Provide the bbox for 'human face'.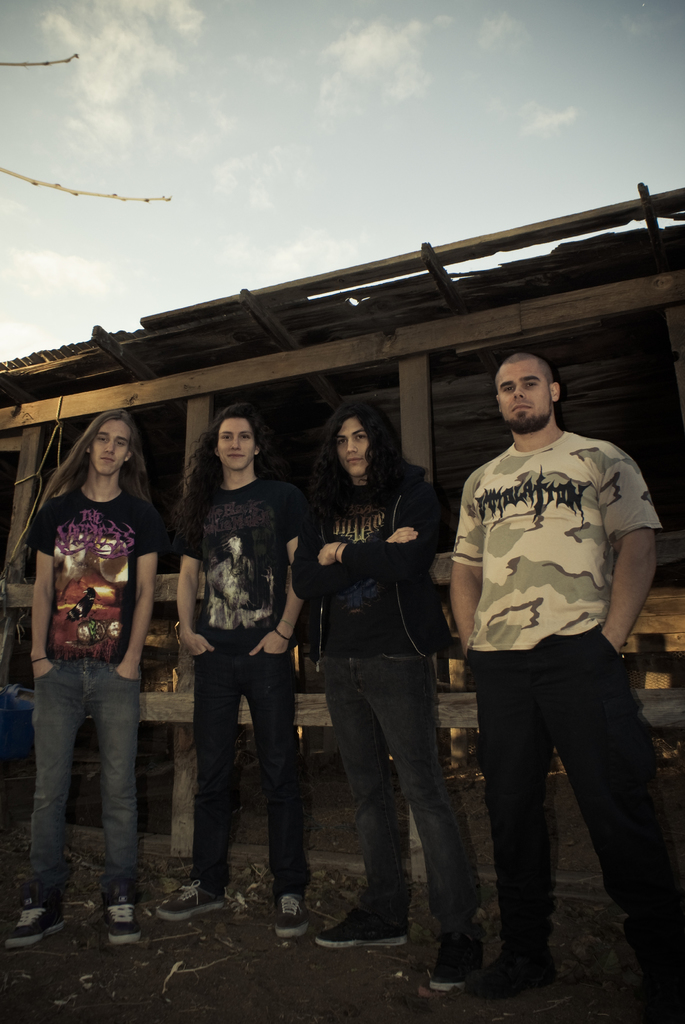
<box>340,415,368,481</box>.
